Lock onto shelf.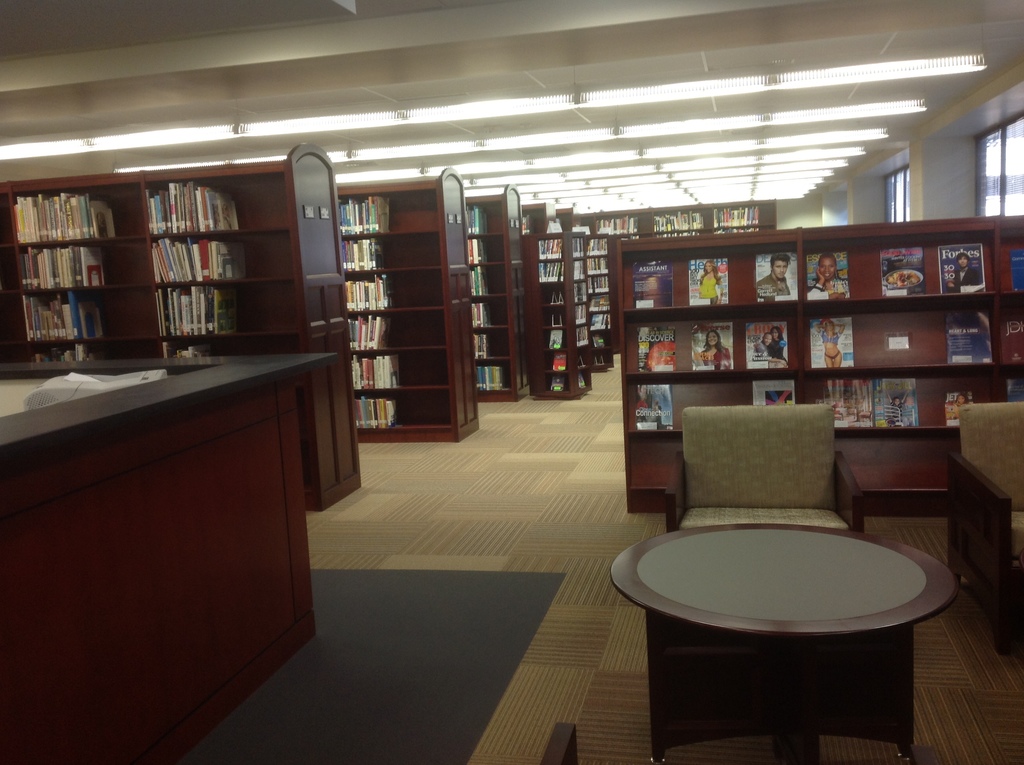
Locked: [587,229,613,369].
